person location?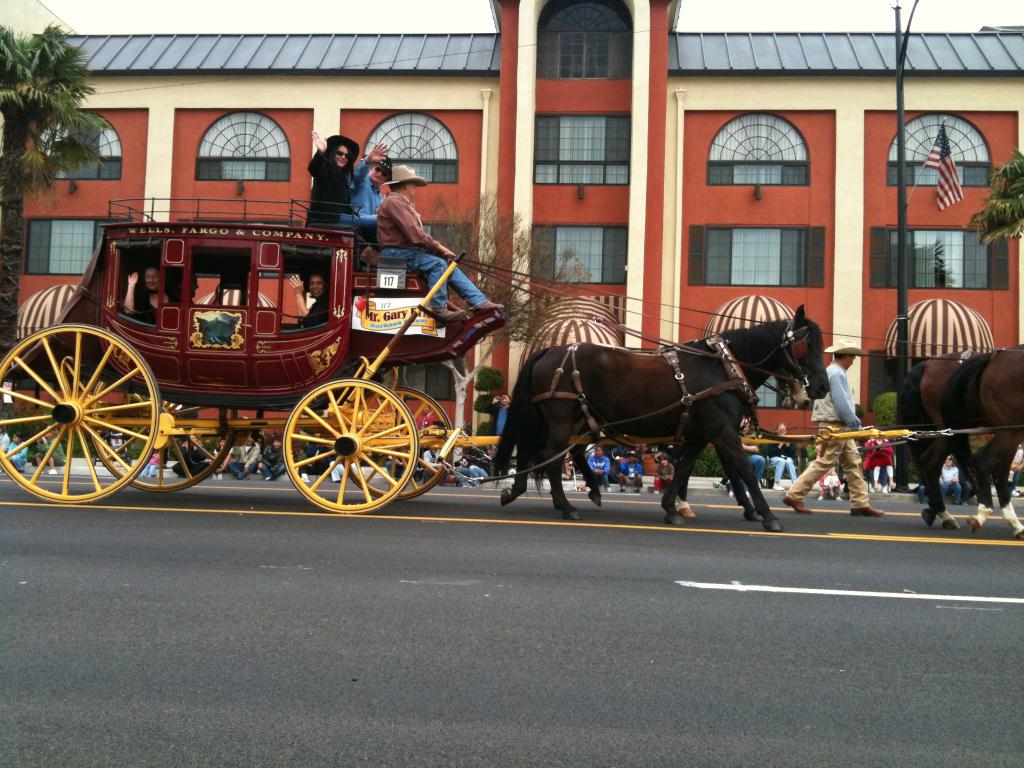
<region>855, 431, 896, 491</region>
